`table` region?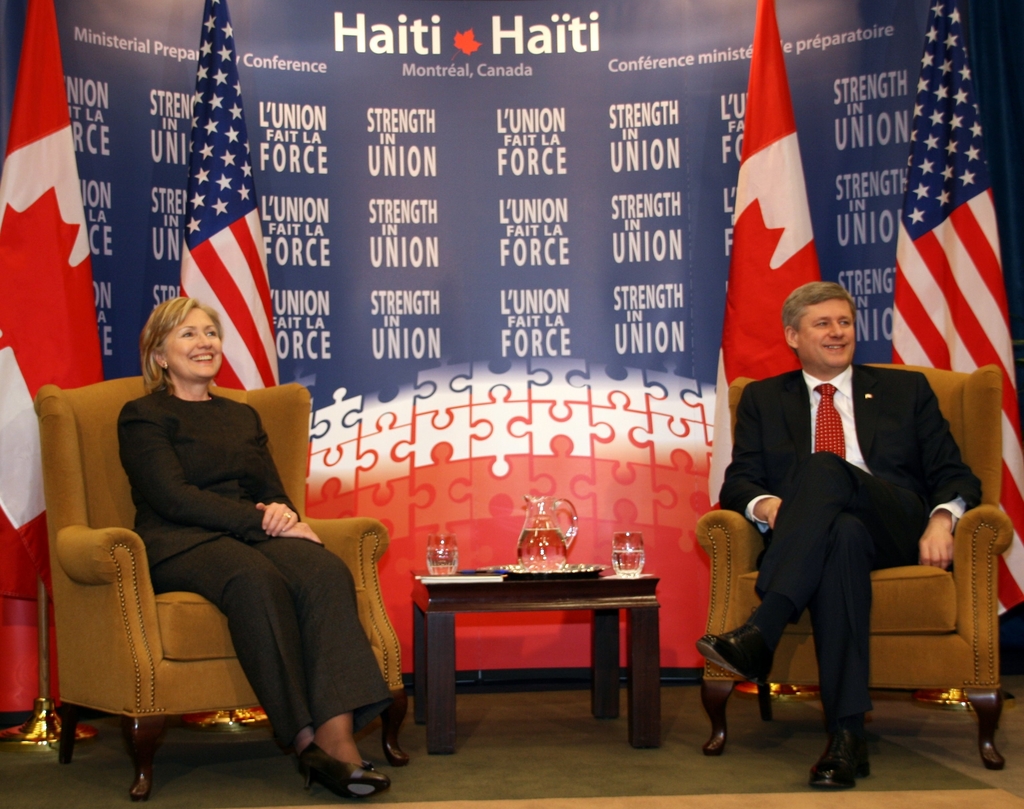
[left=401, top=564, right=683, bottom=734]
